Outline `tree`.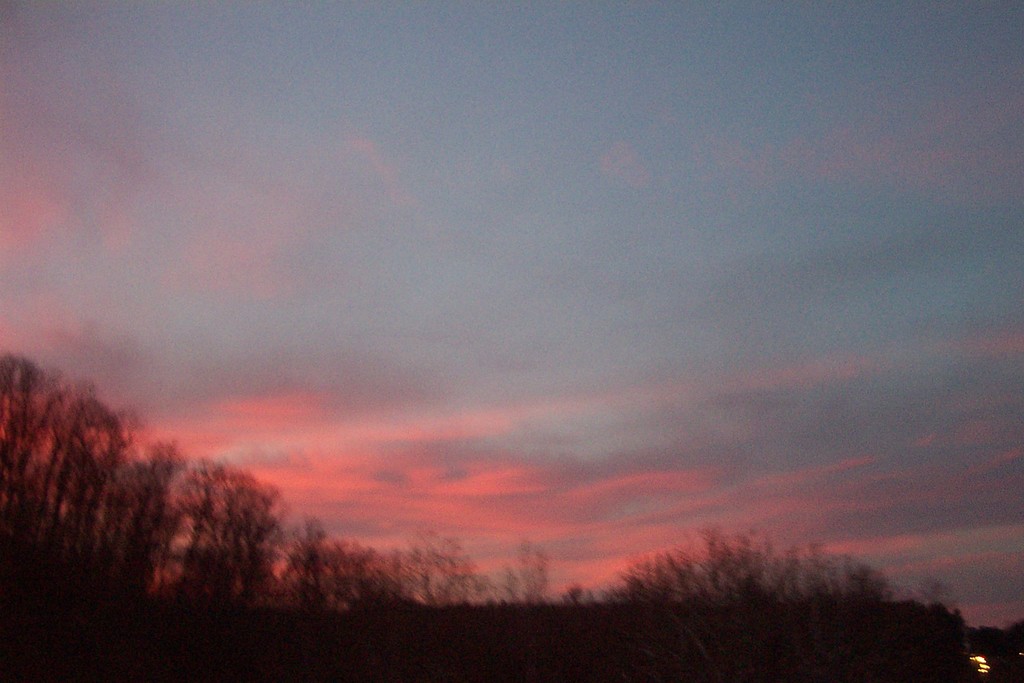
Outline: [left=8, top=346, right=348, bottom=625].
